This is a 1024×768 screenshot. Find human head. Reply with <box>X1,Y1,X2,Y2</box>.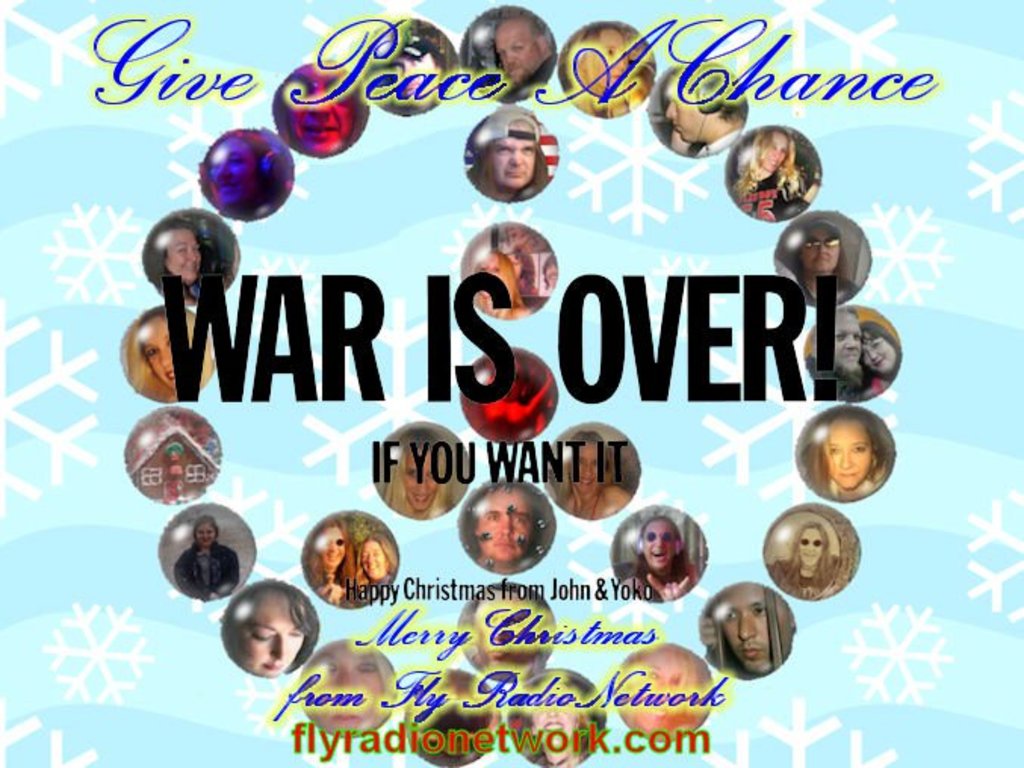
<box>151,221,206,293</box>.
